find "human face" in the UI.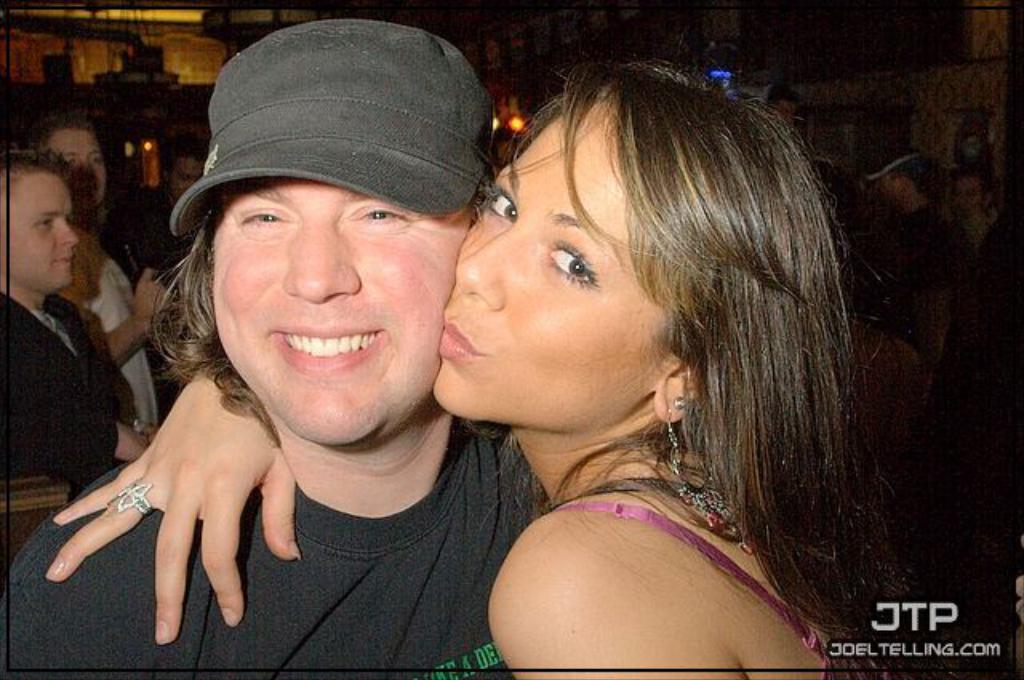
UI element at x1=211, y1=171, x2=472, y2=443.
